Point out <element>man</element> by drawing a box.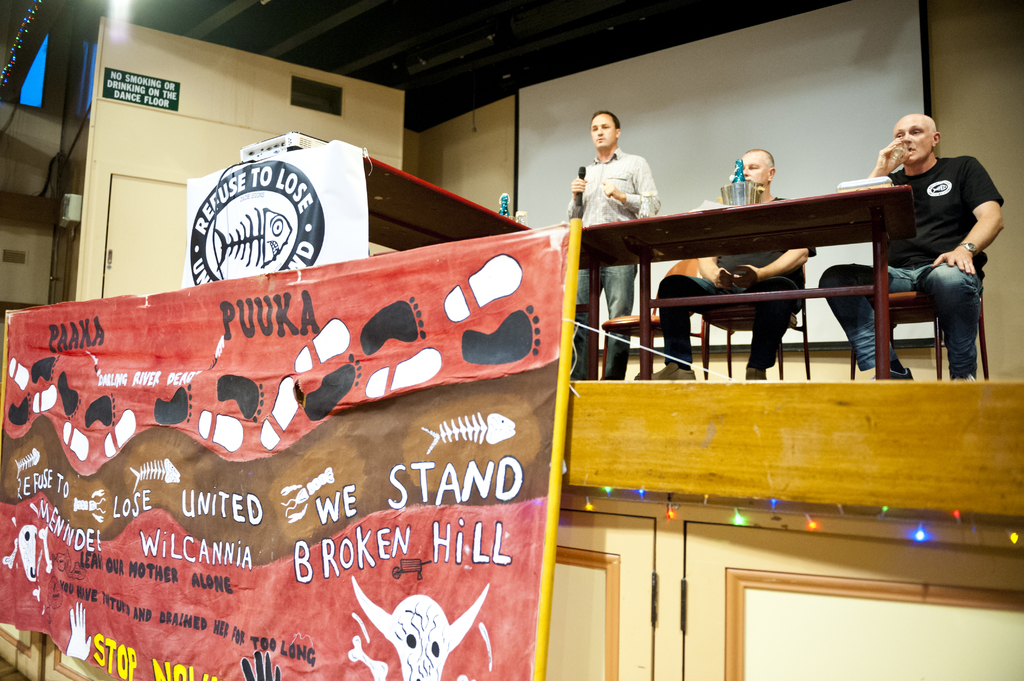
<region>633, 146, 826, 382</region>.
